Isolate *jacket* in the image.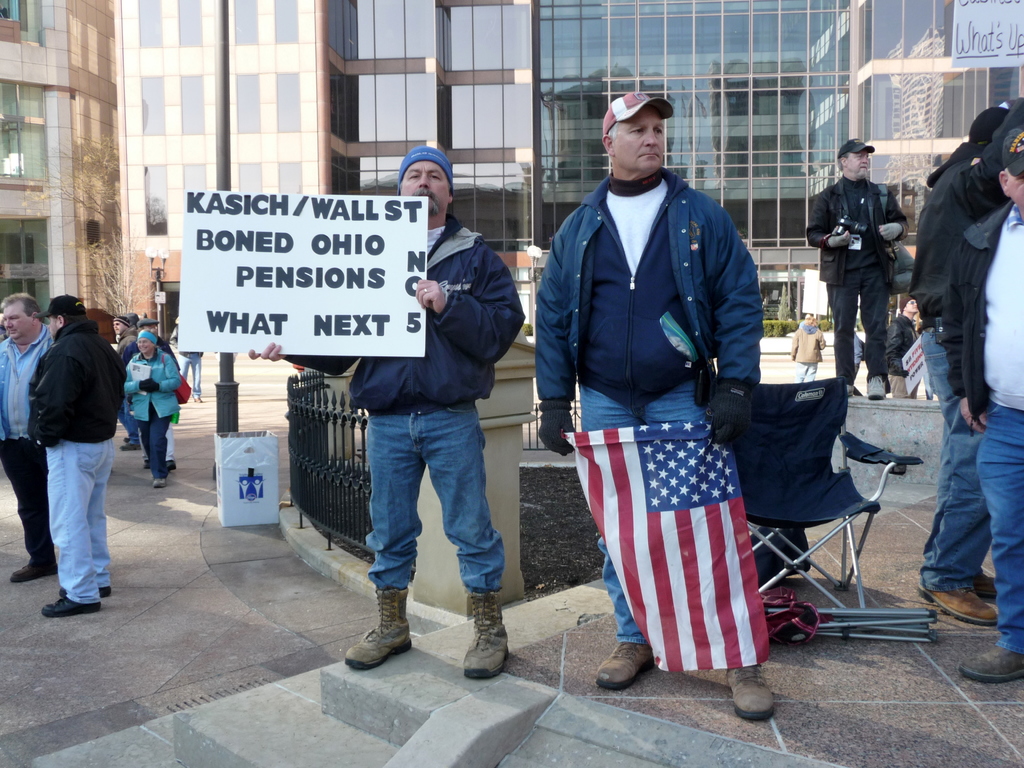
Isolated region: 19,315,128,450.
